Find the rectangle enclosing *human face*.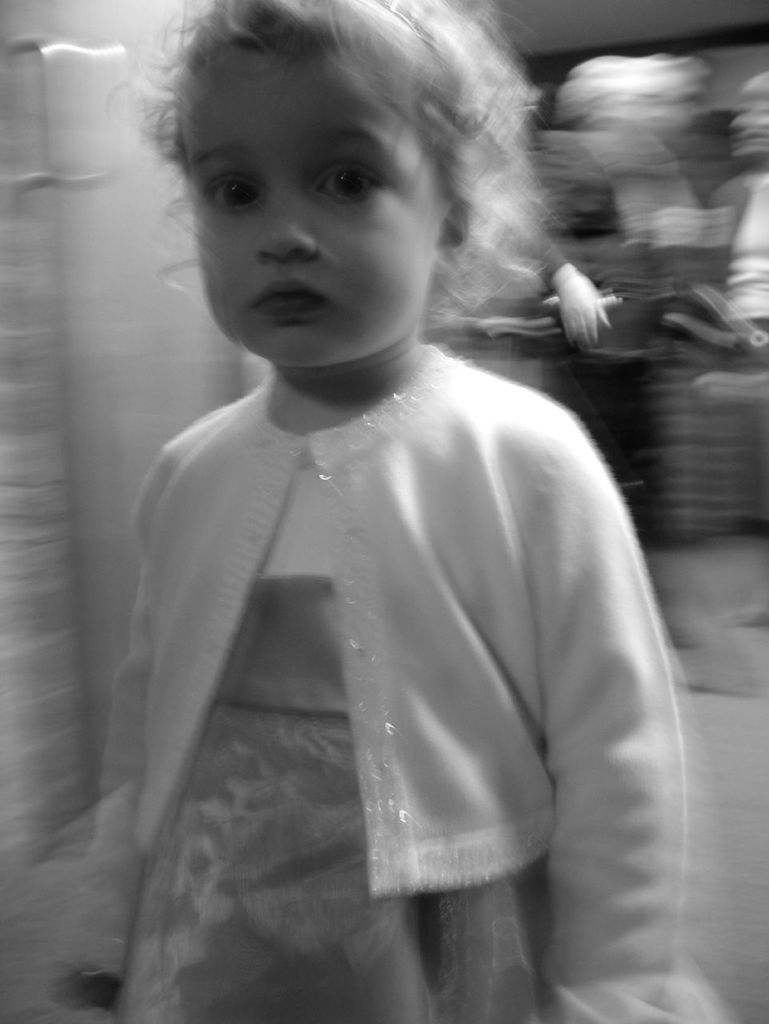
Rect(180, 50, 476, 360).
